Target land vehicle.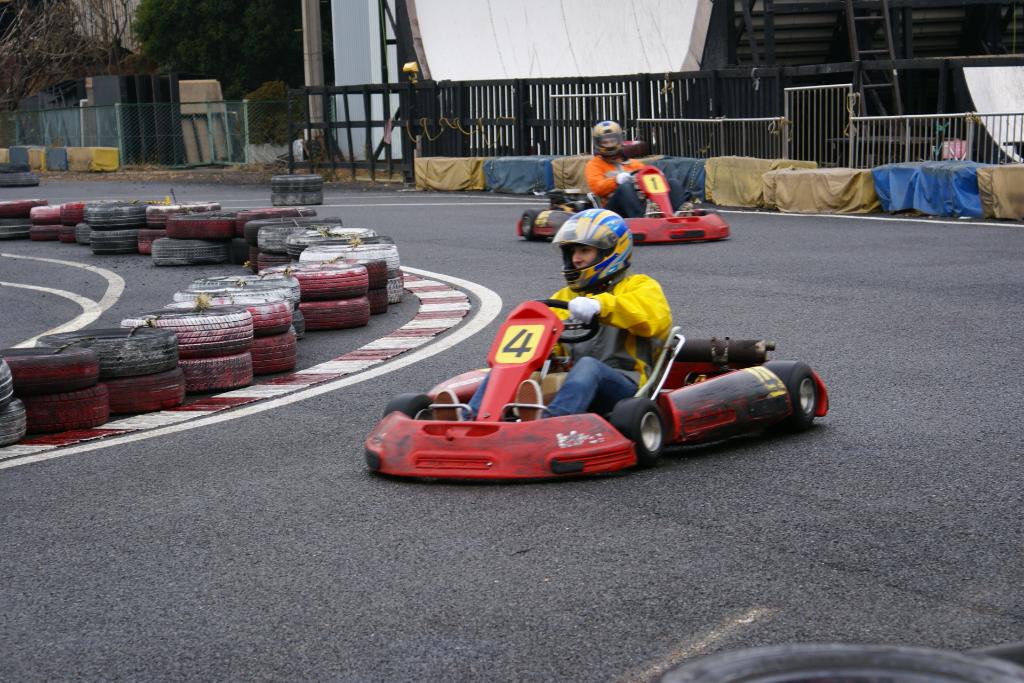
Target region: [left=516, top=162, right=730, bottom=248].
